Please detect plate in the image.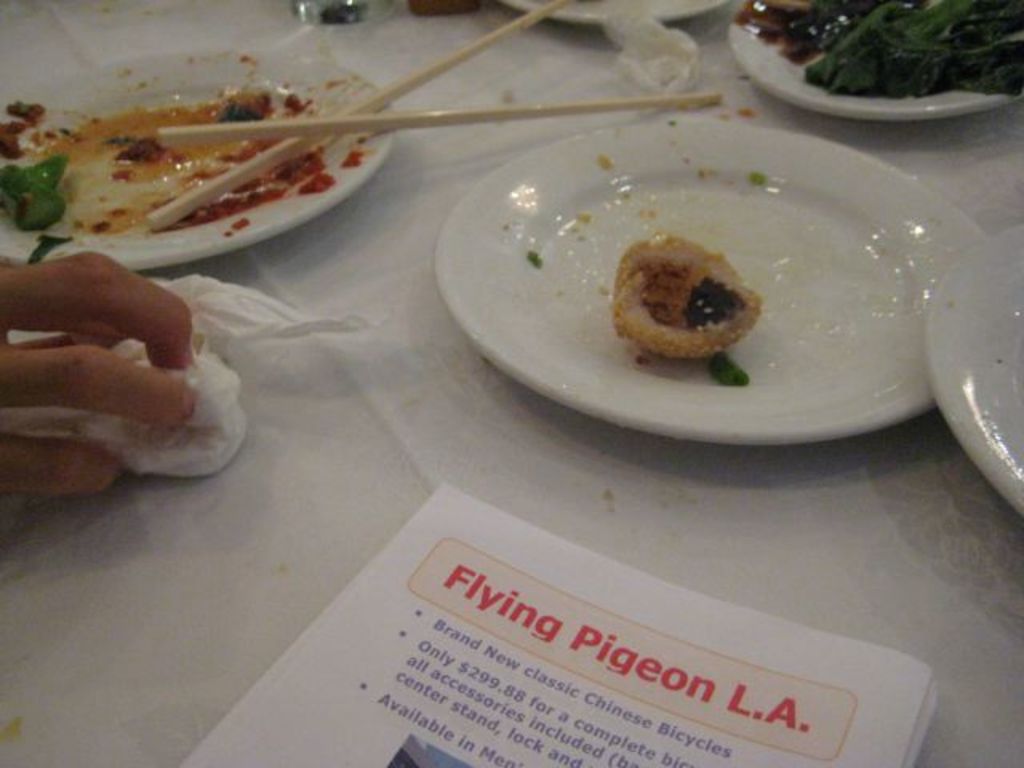
rect(498, 0, 731, 26).
